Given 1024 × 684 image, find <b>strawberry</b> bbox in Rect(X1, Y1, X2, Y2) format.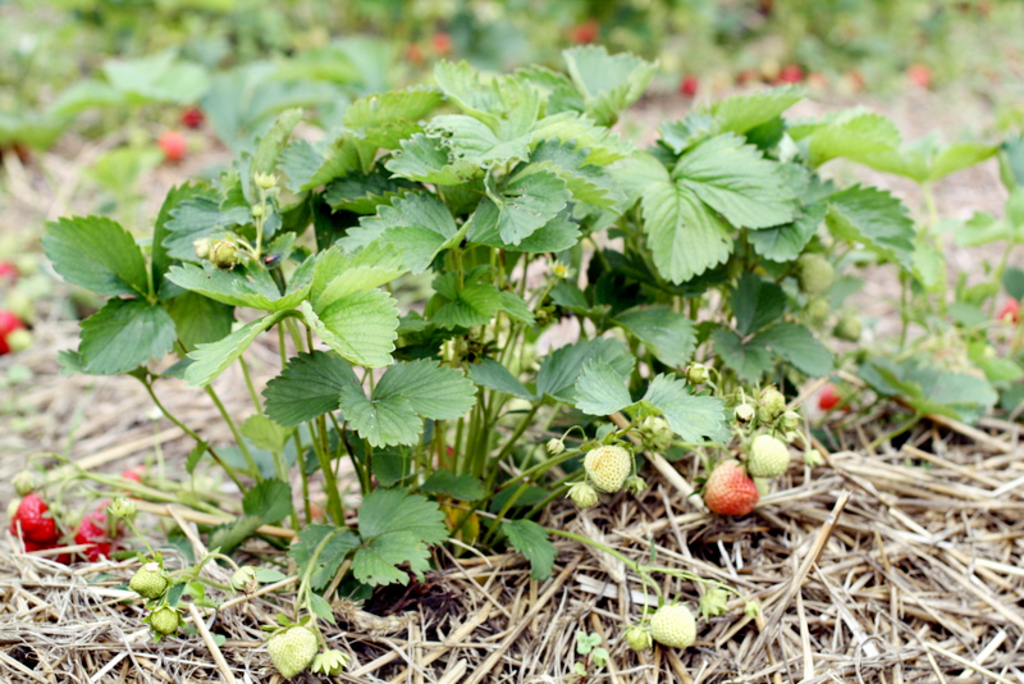
Rect(905, 55, 933, 95).
